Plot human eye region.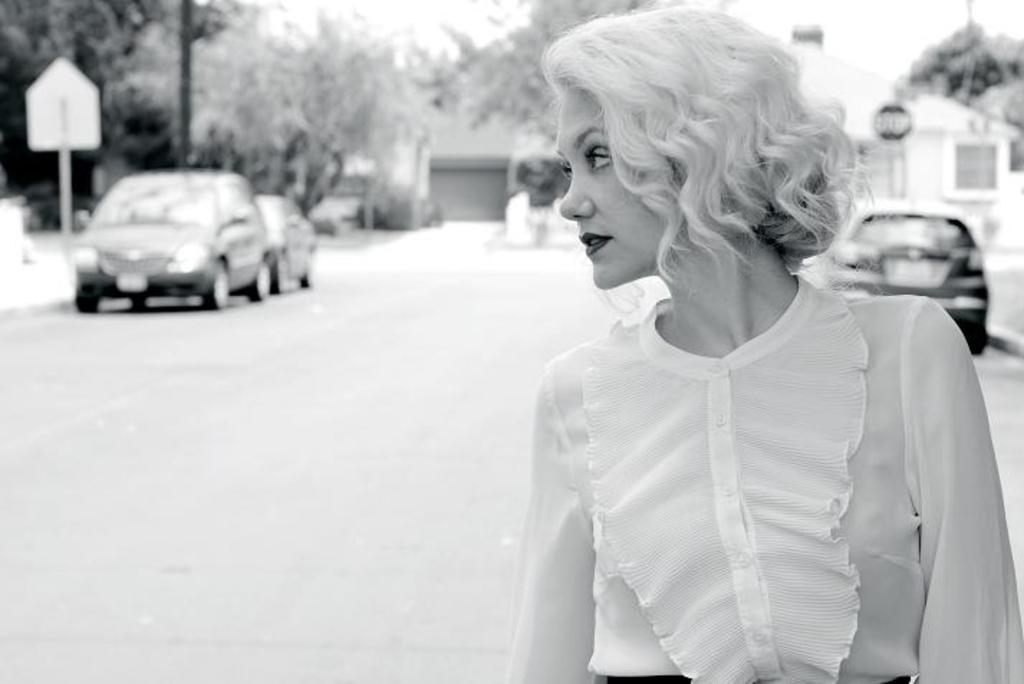
Plotted at bbox=[580, 147, 620, 171].
